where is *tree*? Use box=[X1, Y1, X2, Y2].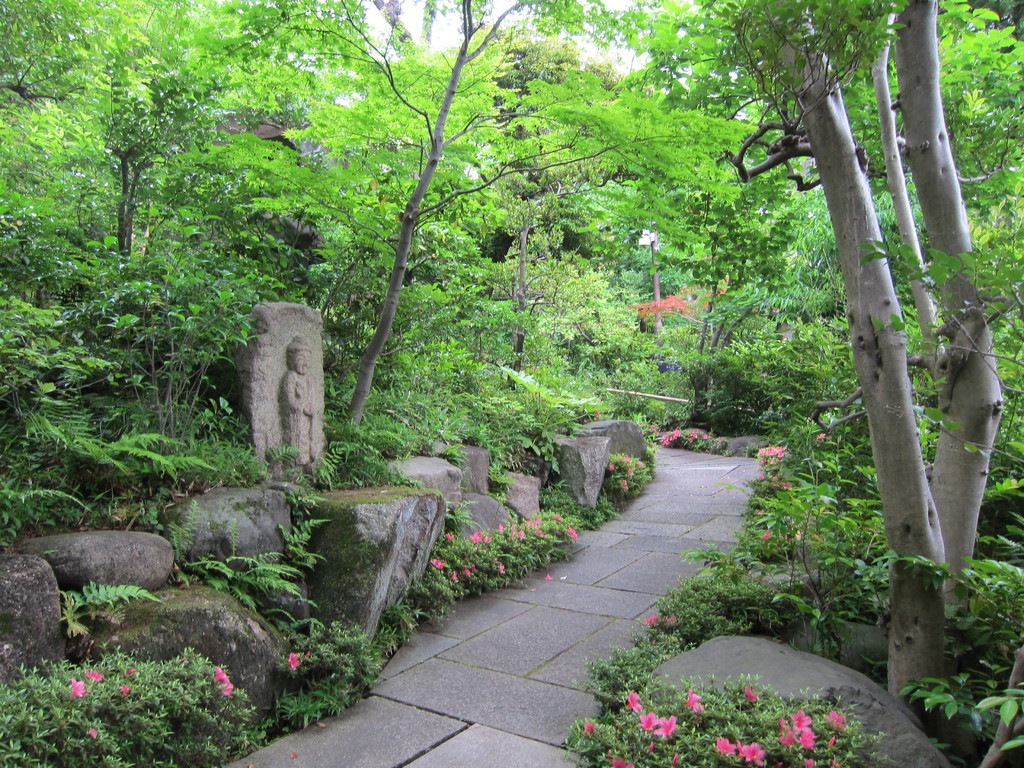
box=[388, 0, 704, 417].
